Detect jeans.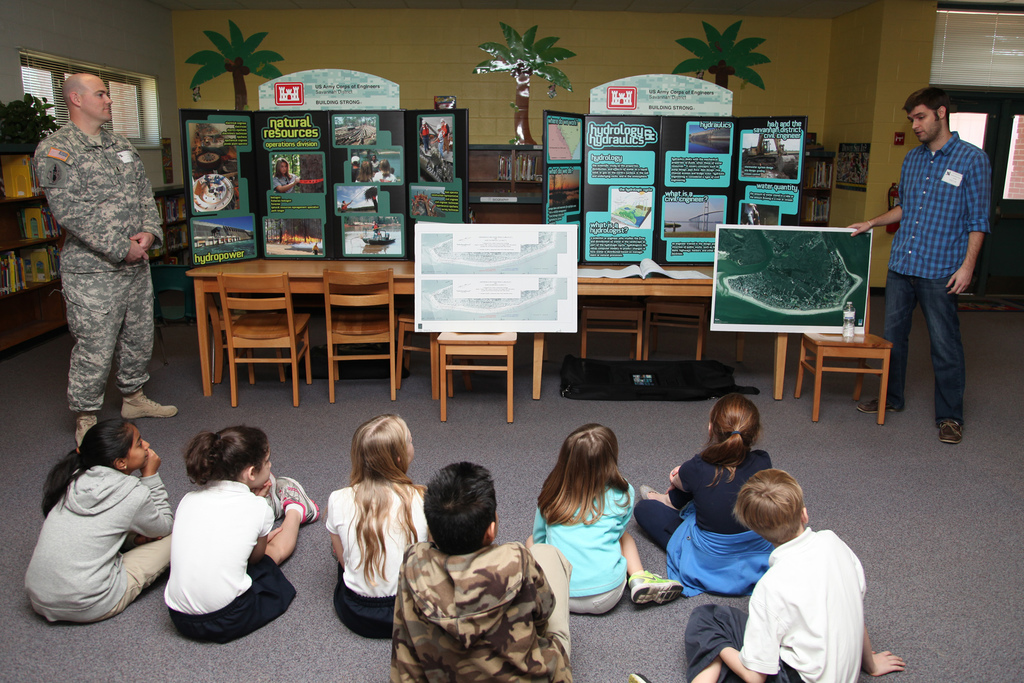
Detected at Rect(883, 271, 967, 426).
